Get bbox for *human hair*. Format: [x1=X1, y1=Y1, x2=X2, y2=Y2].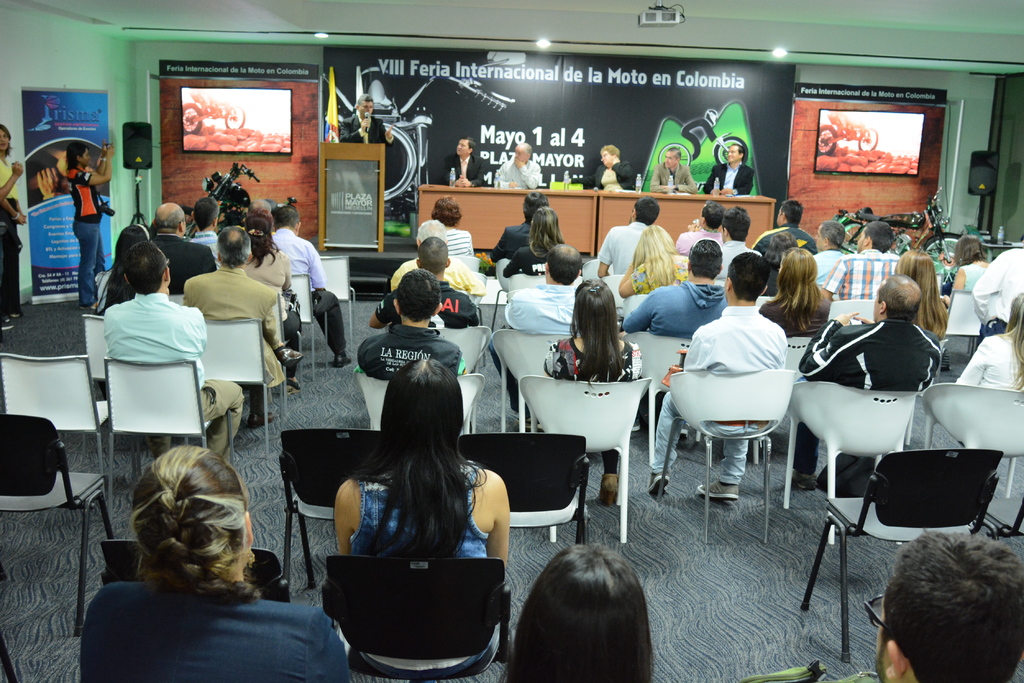
[x1=461, y1=136, x2=477, y2=154].
